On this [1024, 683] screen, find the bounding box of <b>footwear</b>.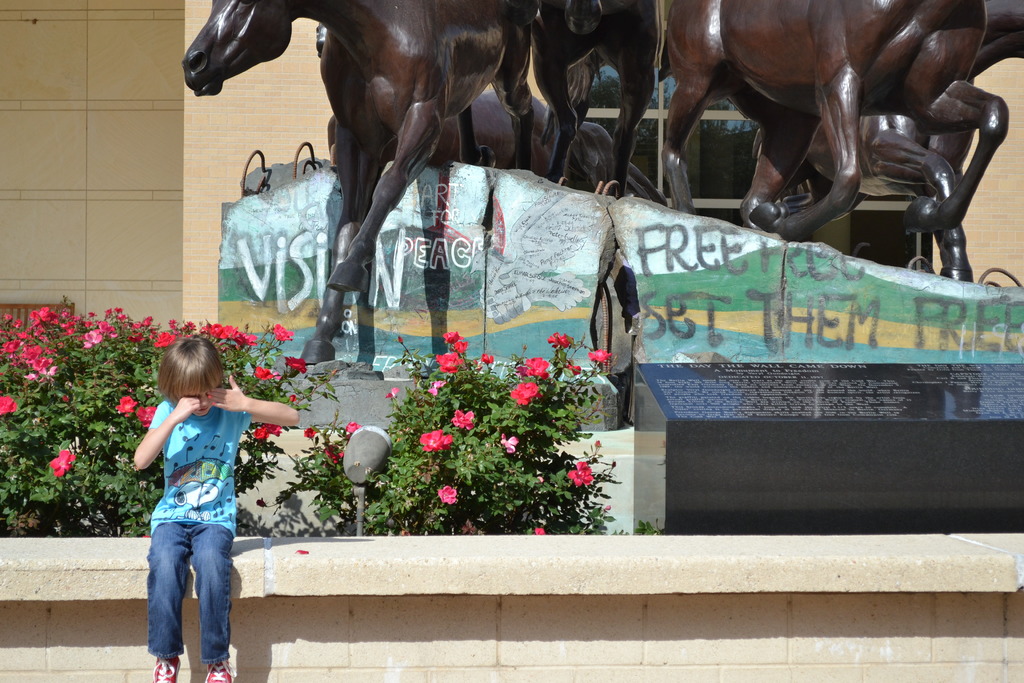
Bounding box: pyautogui.locateOnScreen(202, 659, 234, 680).
